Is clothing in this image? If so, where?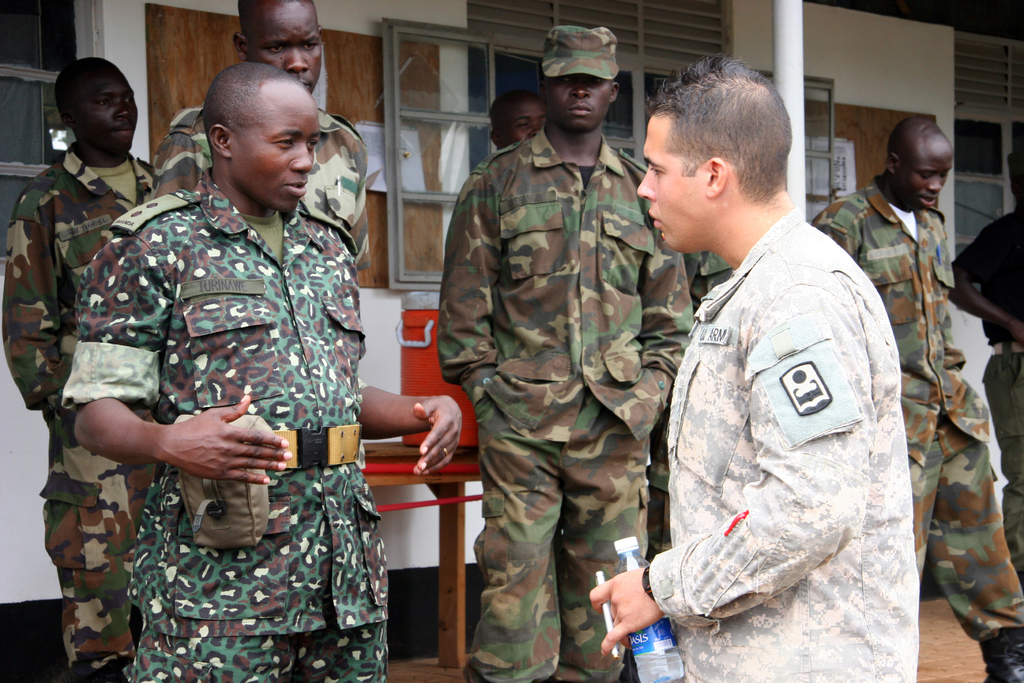
Yes, at (956, 218, 1023, 588).
